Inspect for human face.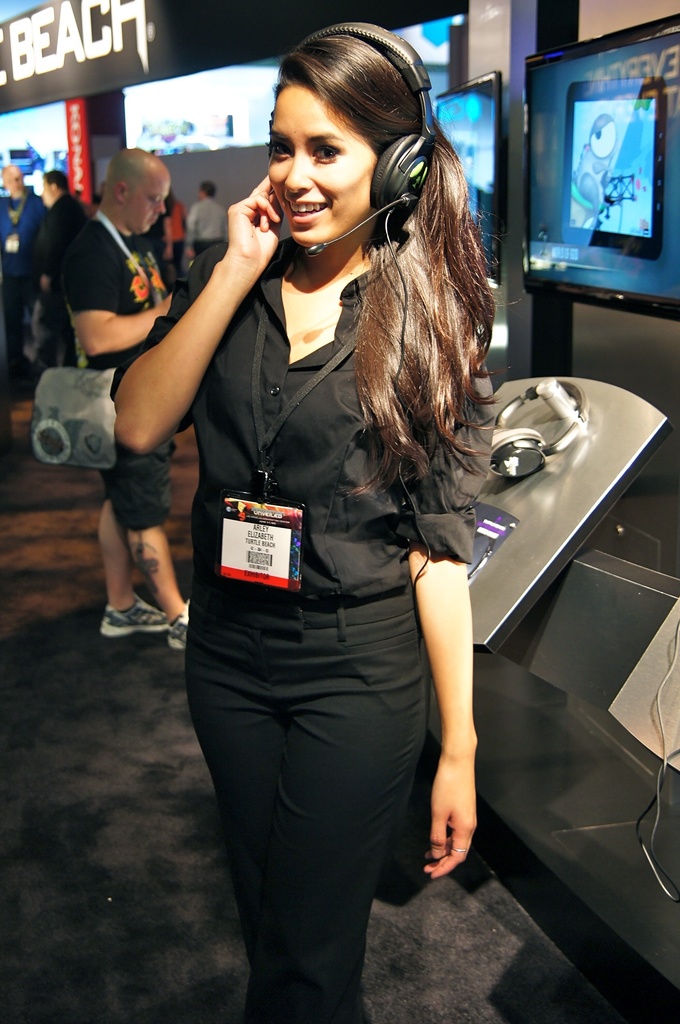
Inspection: region(268, 85, 376, 246).
